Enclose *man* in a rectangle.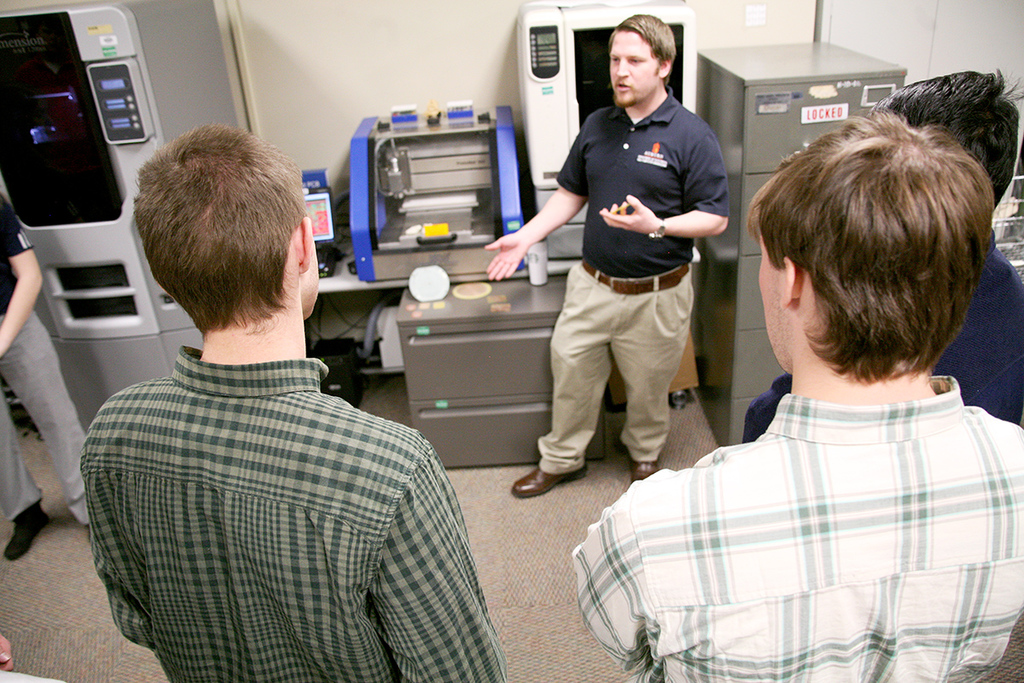
{"x1": 72, "y1": 105, "x2": 475, "y2": 663}.
